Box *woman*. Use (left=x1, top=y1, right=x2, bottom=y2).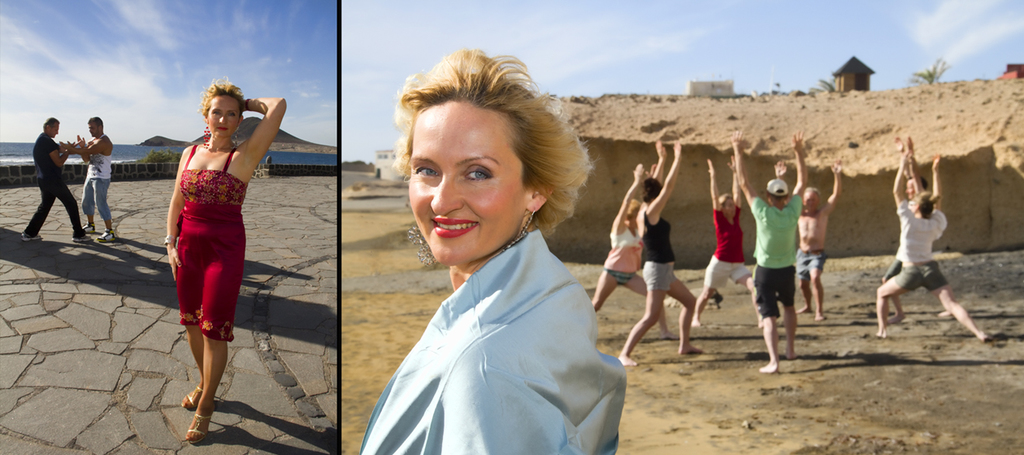
(left=874, top=151, right=995, bottom=346).
